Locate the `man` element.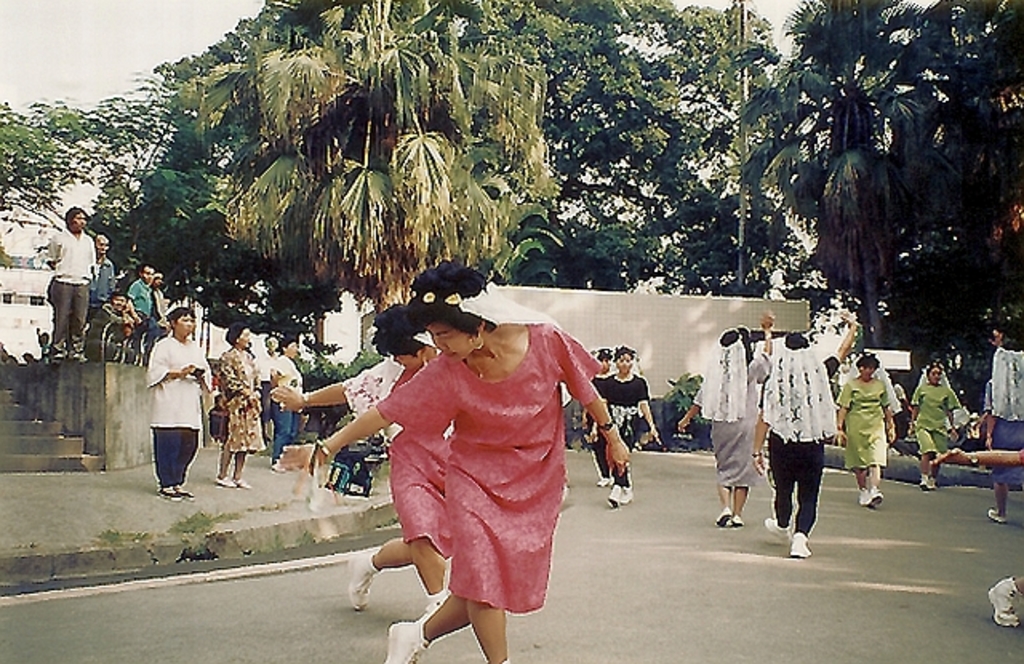
Element bbox: (left=93, top=232, right=112, bottom=310).
